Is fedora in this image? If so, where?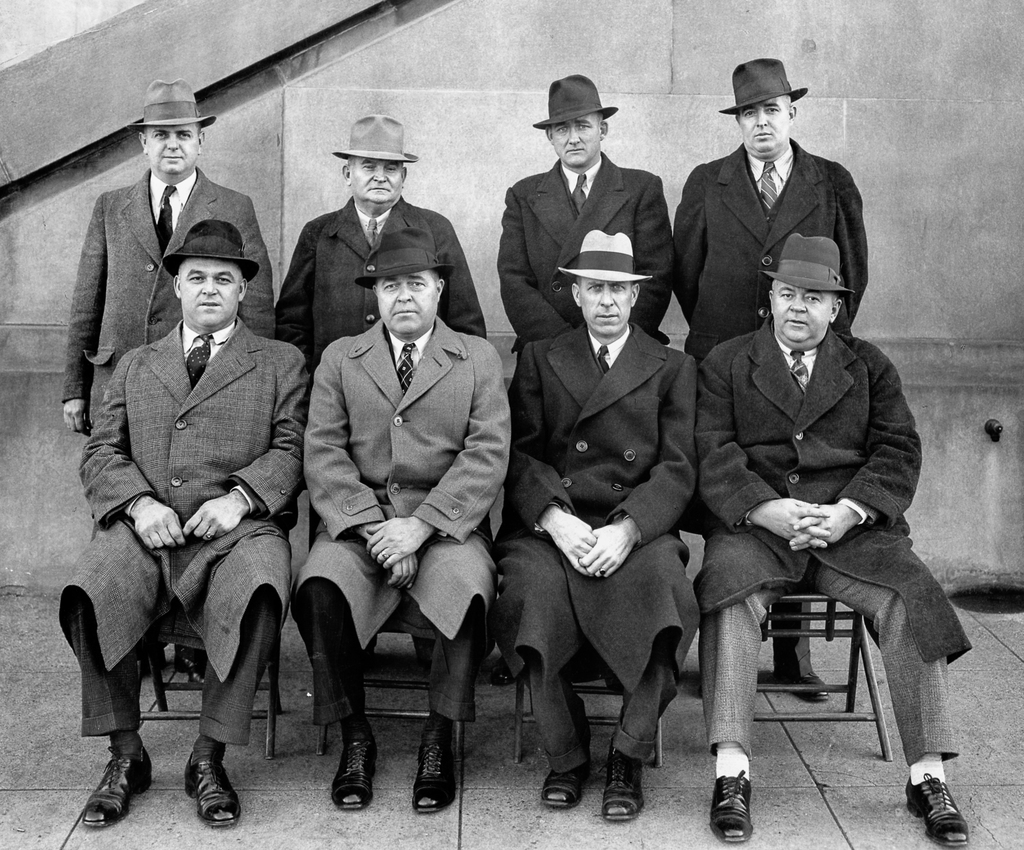
Yes, at [left=561, top=229, right=652, bottom=284].
